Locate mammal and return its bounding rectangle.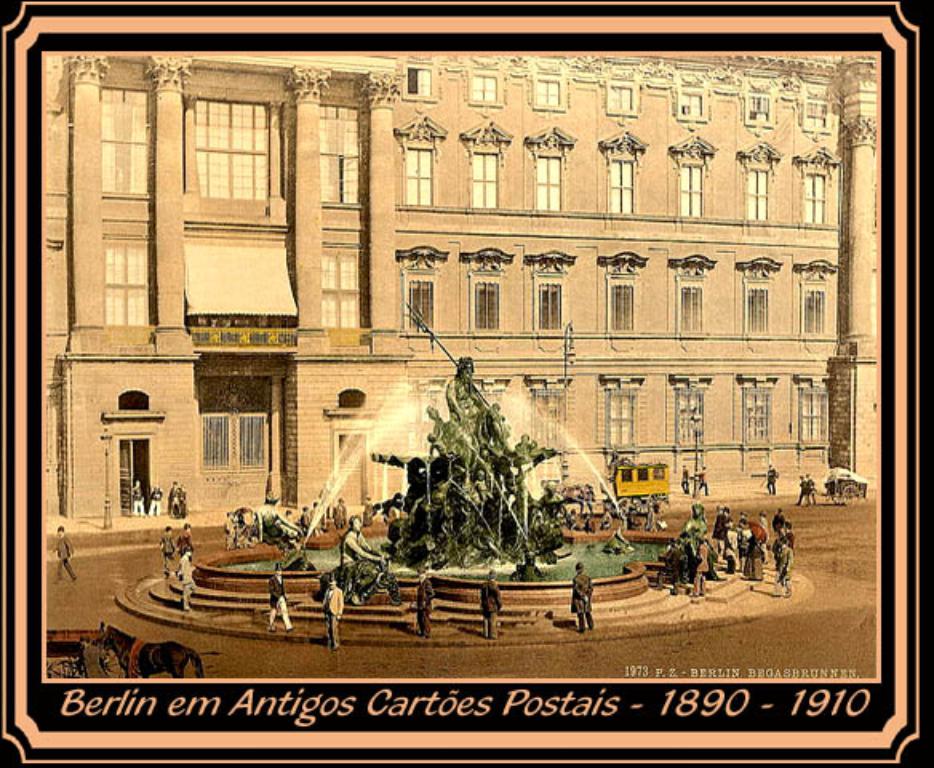
detection(566, 557, 597, 637).
